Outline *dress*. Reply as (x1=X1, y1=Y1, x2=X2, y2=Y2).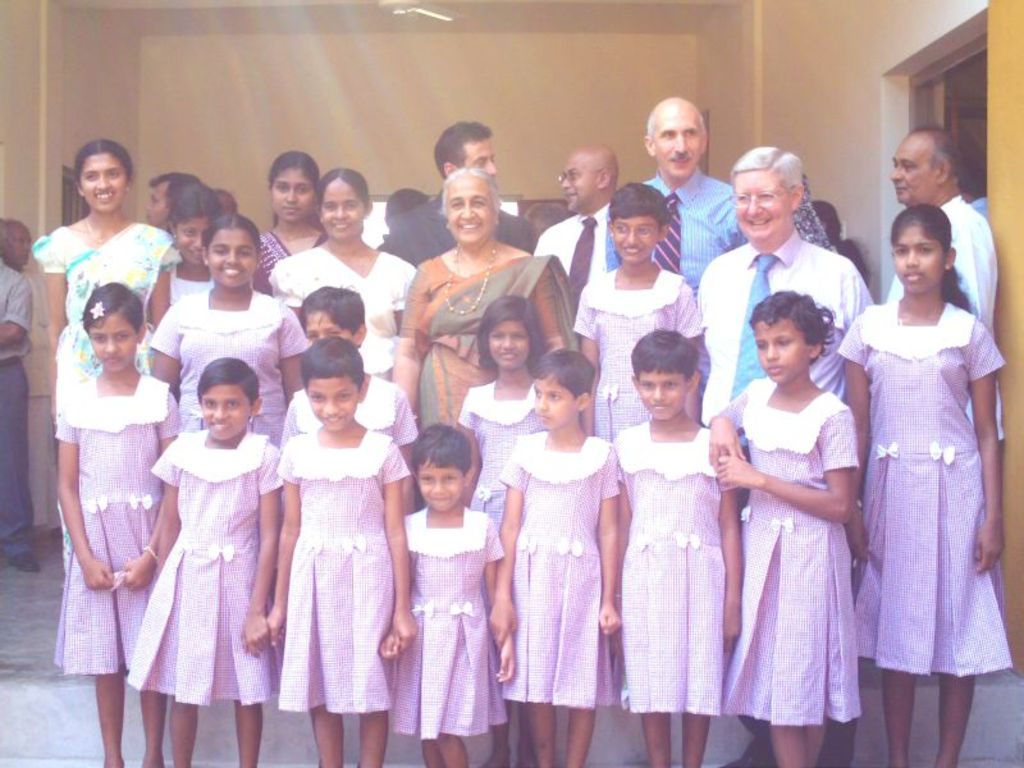
(x1=120, y1=429, x2=288, y2=700).
